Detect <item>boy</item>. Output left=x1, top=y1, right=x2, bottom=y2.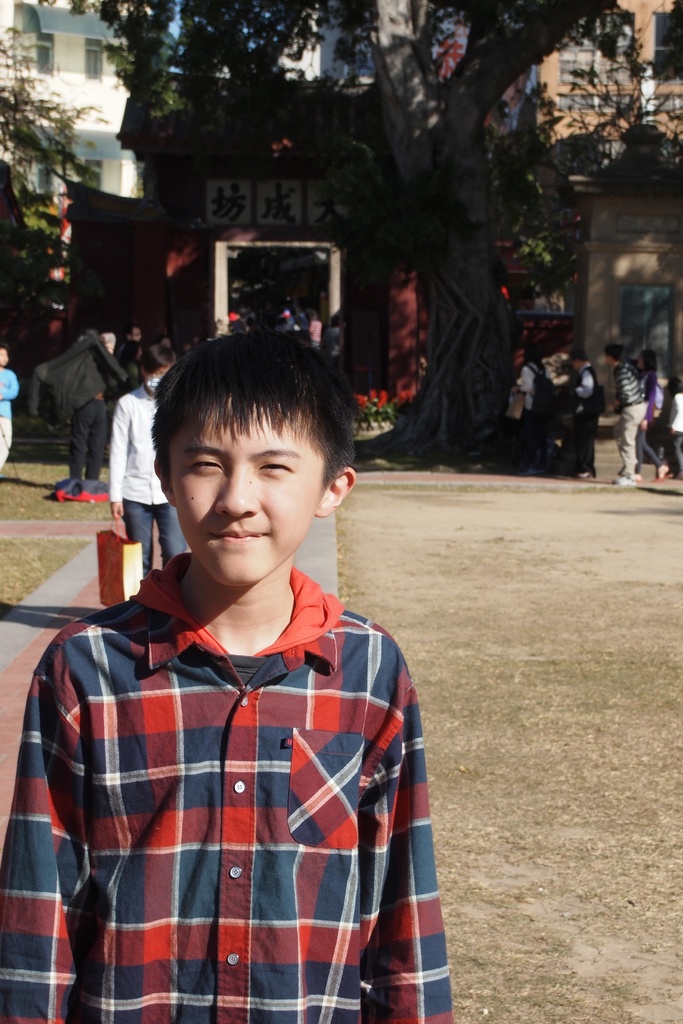
left=44, top=294, right=447, bottom=993.
